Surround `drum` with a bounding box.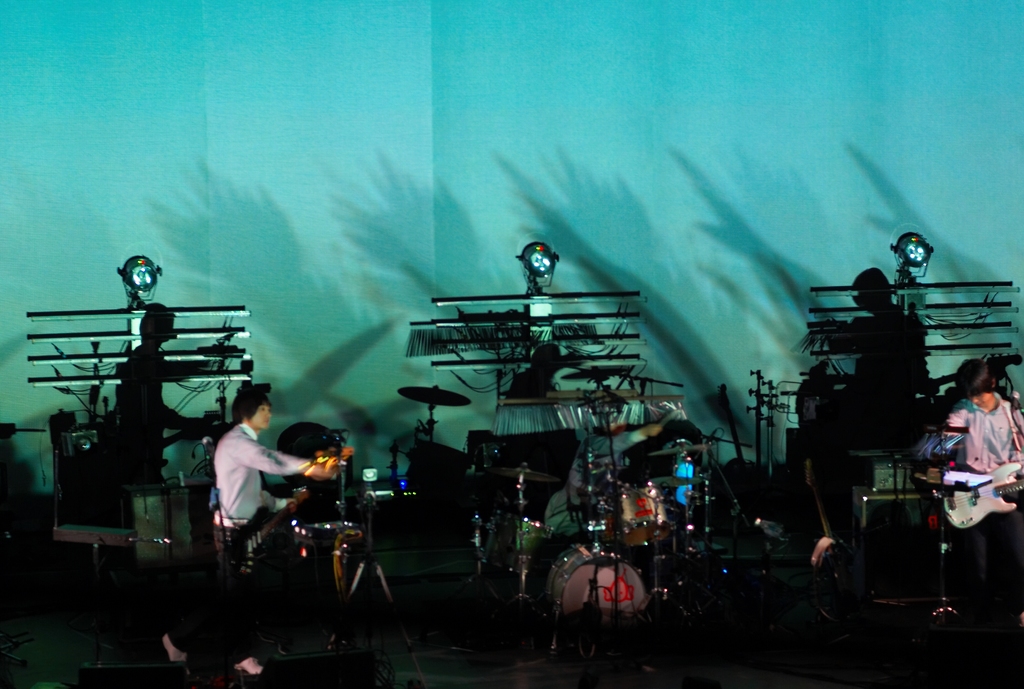
[595,486,677,545].
